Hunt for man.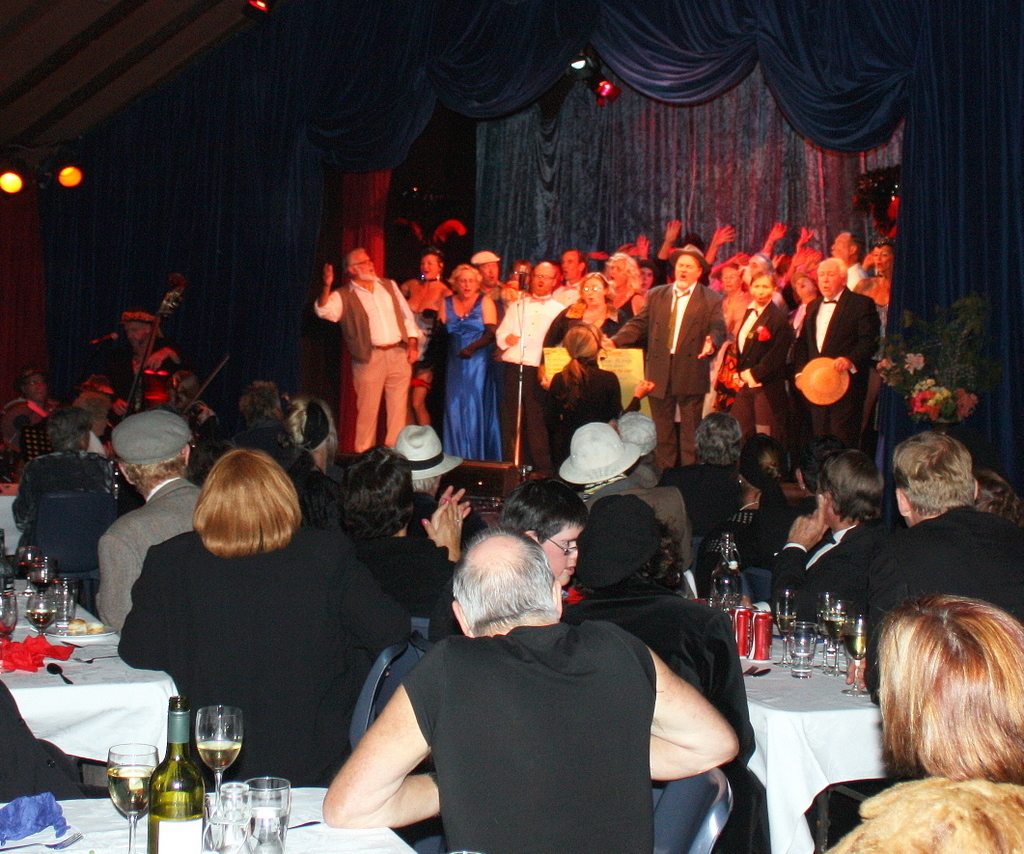
Hunted down at Rect(312, 245, 437, 449).
